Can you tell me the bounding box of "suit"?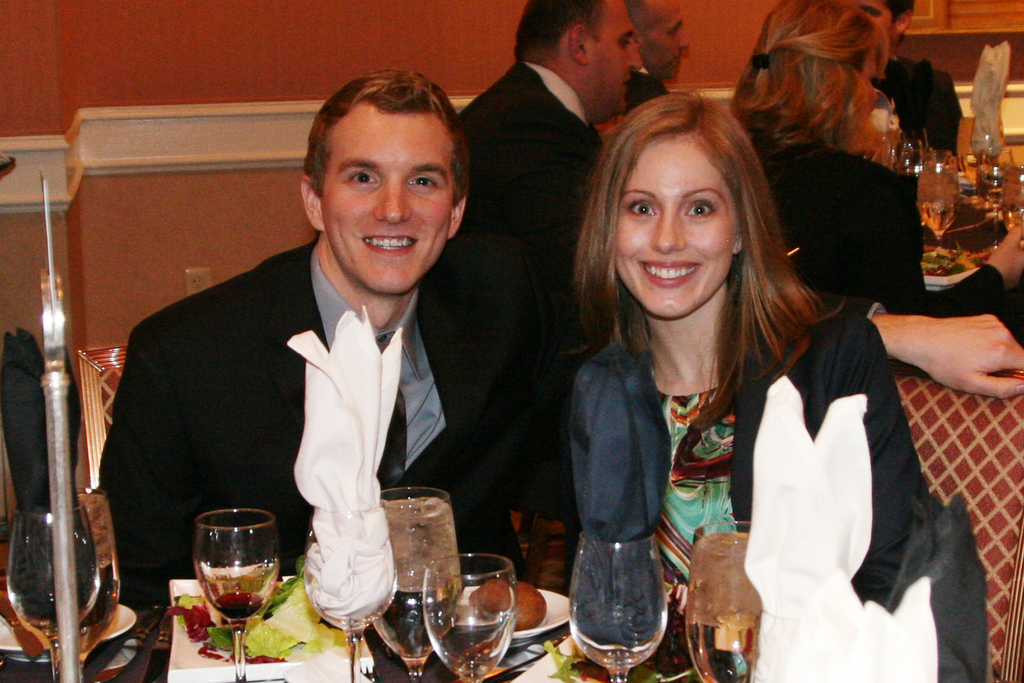
BBox(438, 63, 611, 577).
